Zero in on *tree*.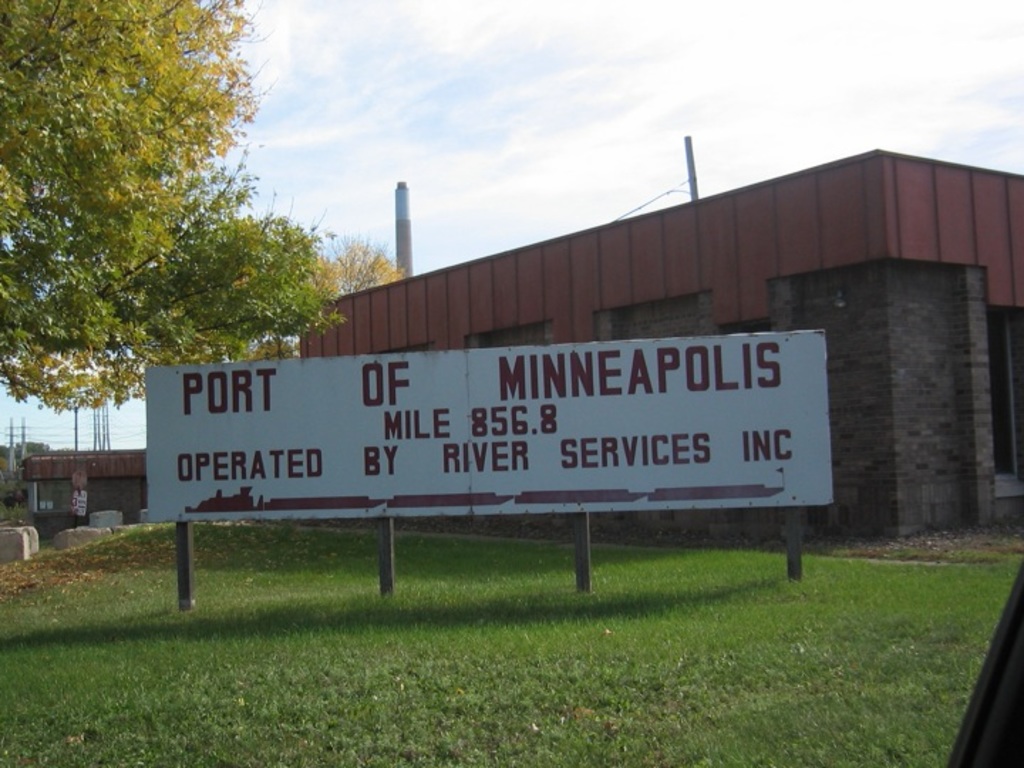
Zeroed in: [x1=17, y1=11, x2=311, y2=439].
